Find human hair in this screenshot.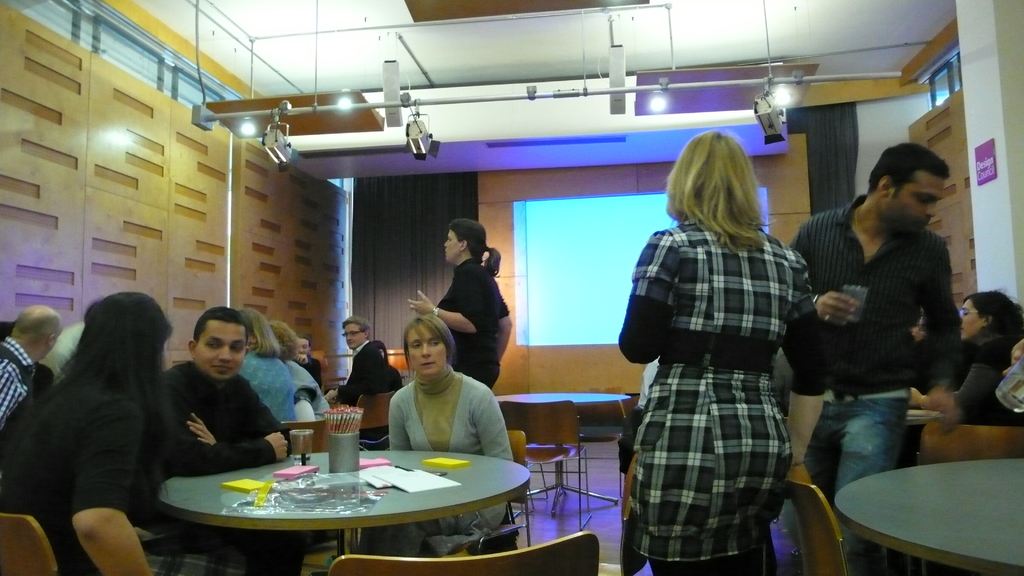
The bounding box for human hair is 672,134,765,261.
